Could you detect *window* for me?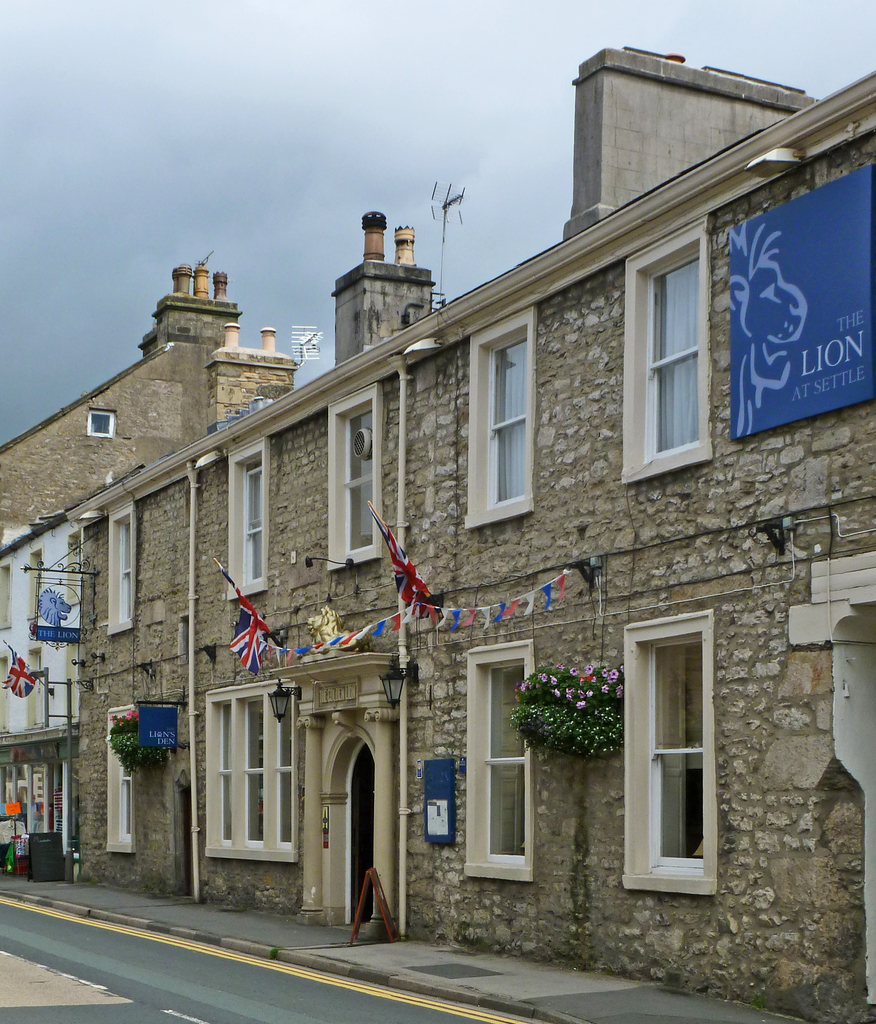
Detection result: 100, 704, 139, 860.
